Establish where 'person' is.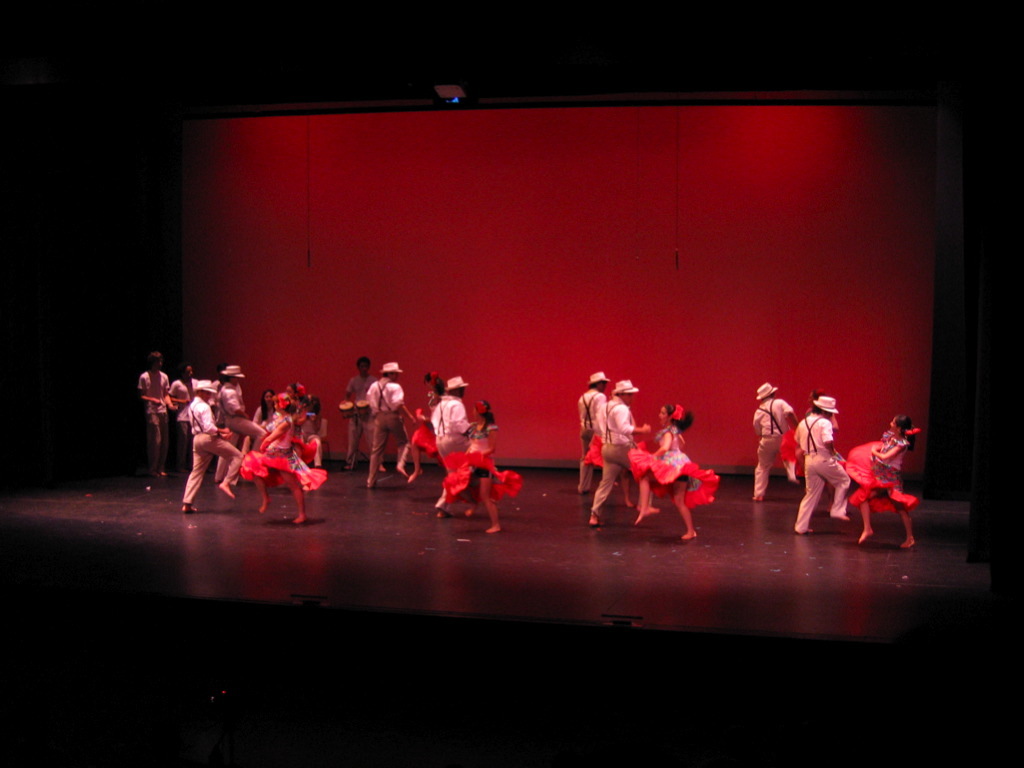
Established at (left=143, top=350, right=174, bottom=479).
